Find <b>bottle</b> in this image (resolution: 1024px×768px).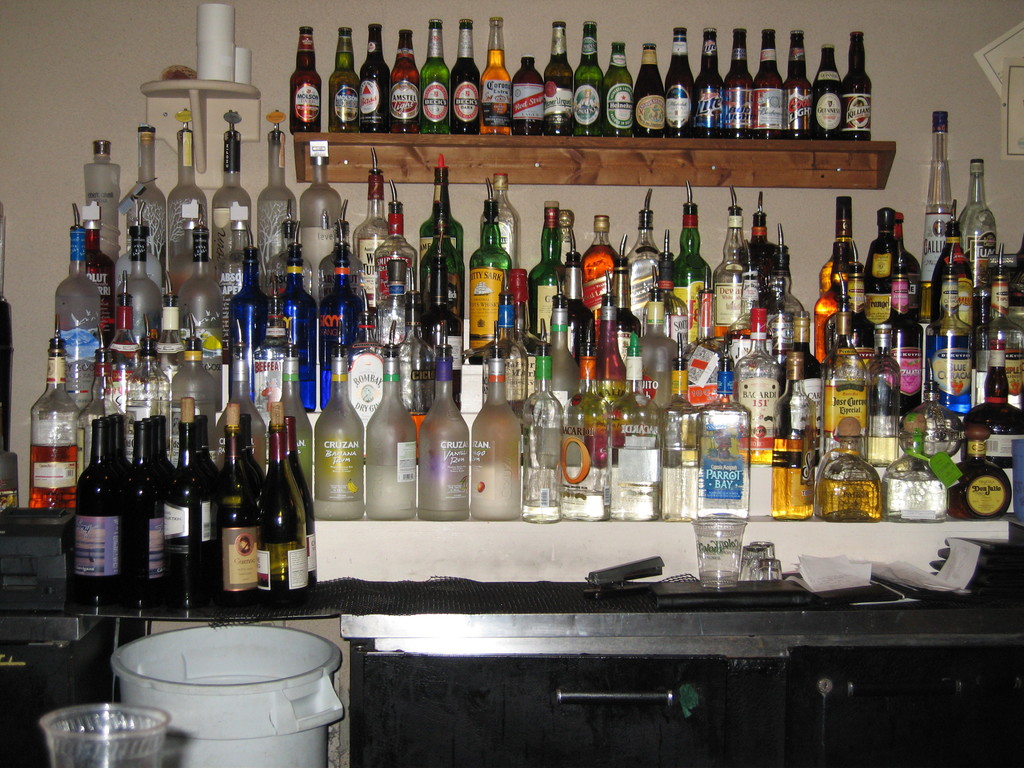
[392,24,417,137].
